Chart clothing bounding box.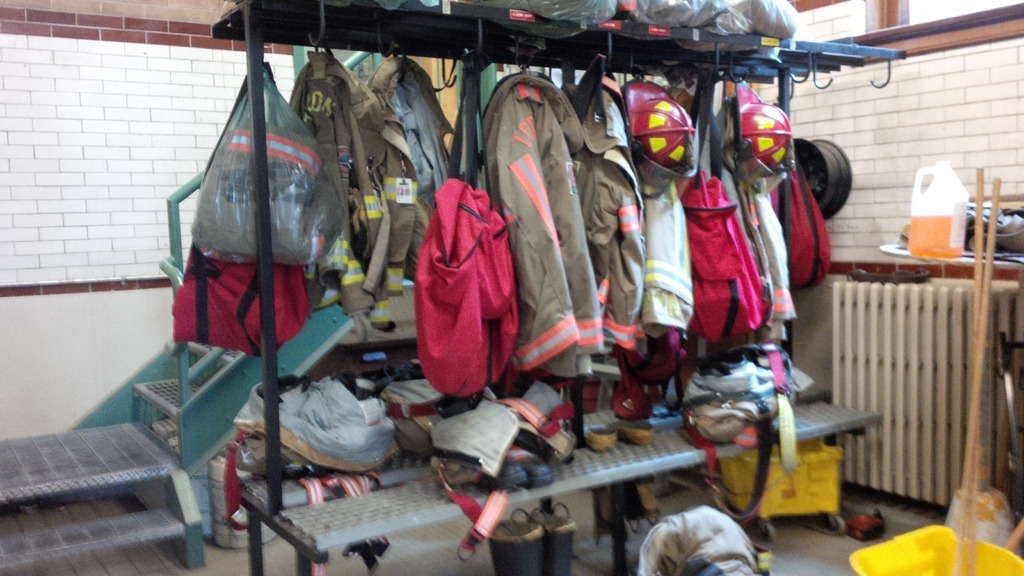
Charted: {"left": 232, "top": 377, "right": 401, "bottom": 476}.
